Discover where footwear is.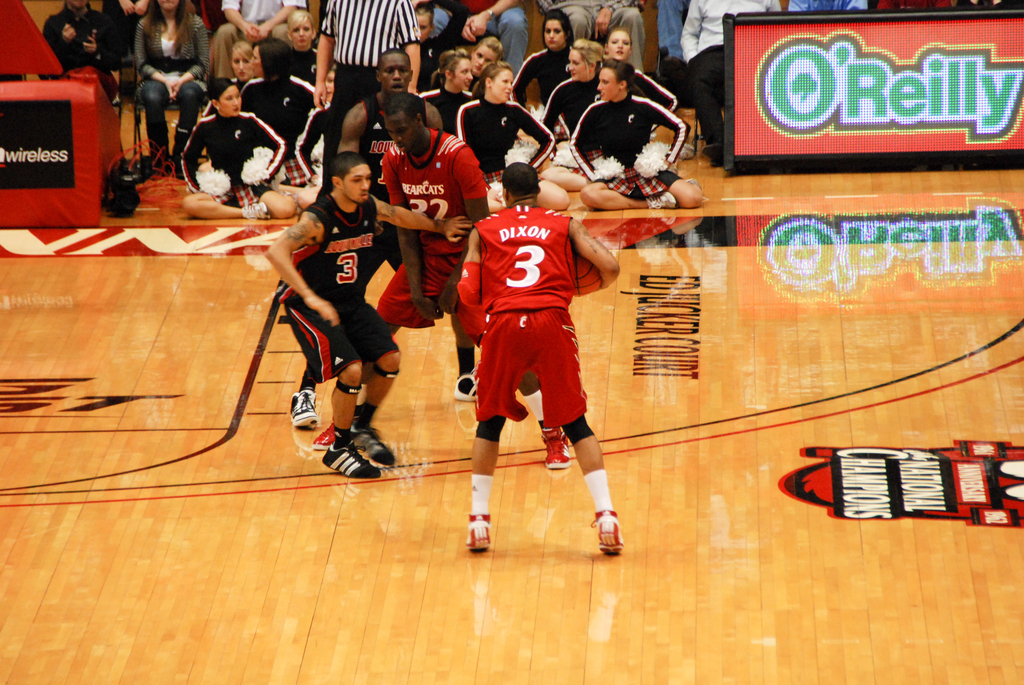
Discovered at Rect(464, 523, 493, 551).
